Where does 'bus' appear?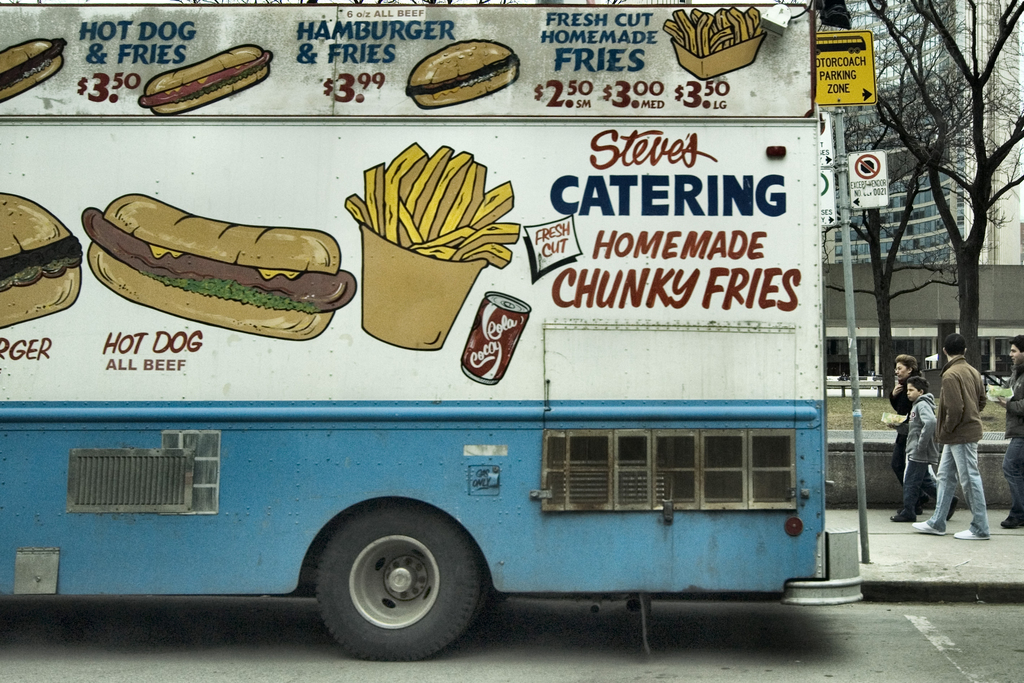
Appears at bbox(0, 1, 860, 660).
